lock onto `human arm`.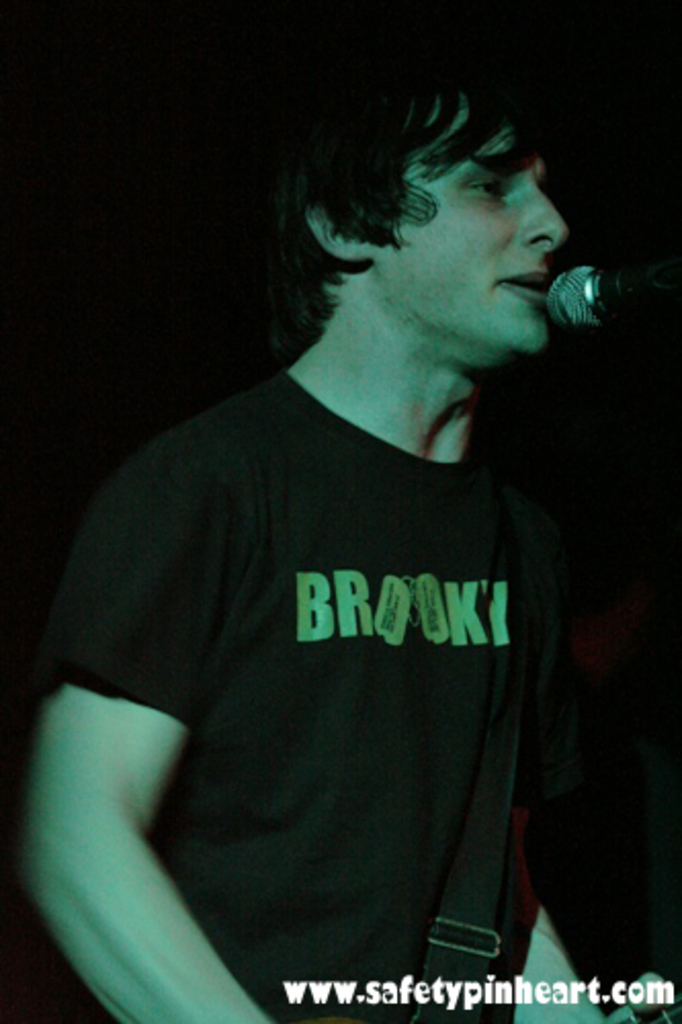
Locked: [20,522,240,1023].
